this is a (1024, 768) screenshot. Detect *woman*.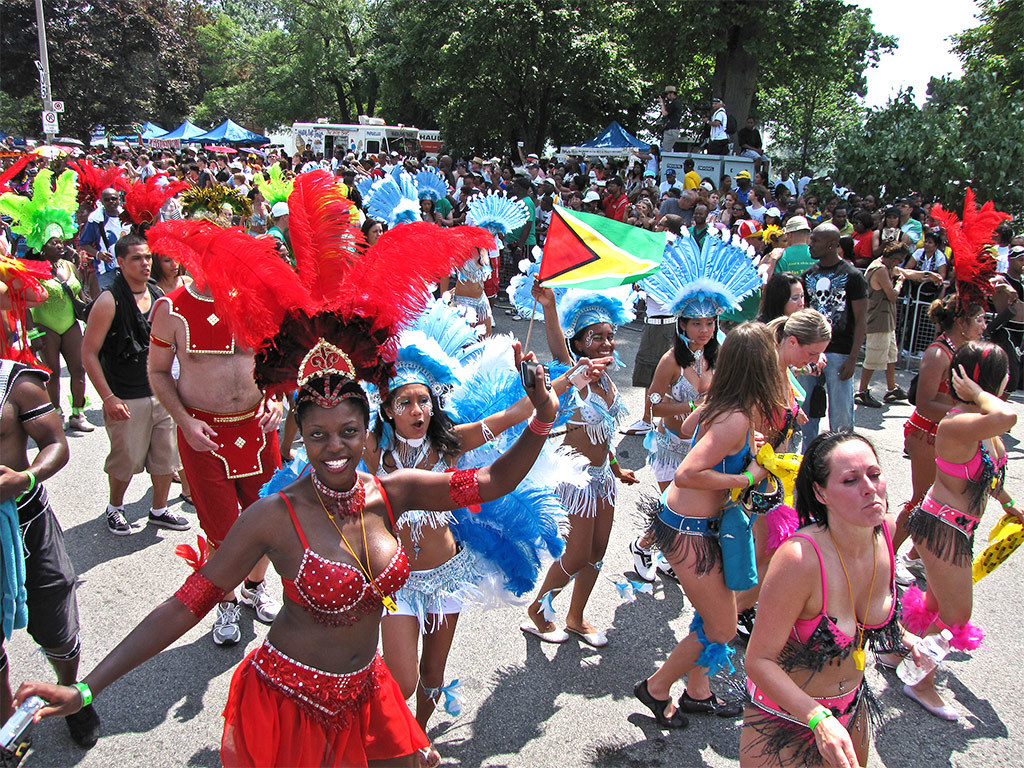
[x1=526, y1=278, x2=634, y2=646].
